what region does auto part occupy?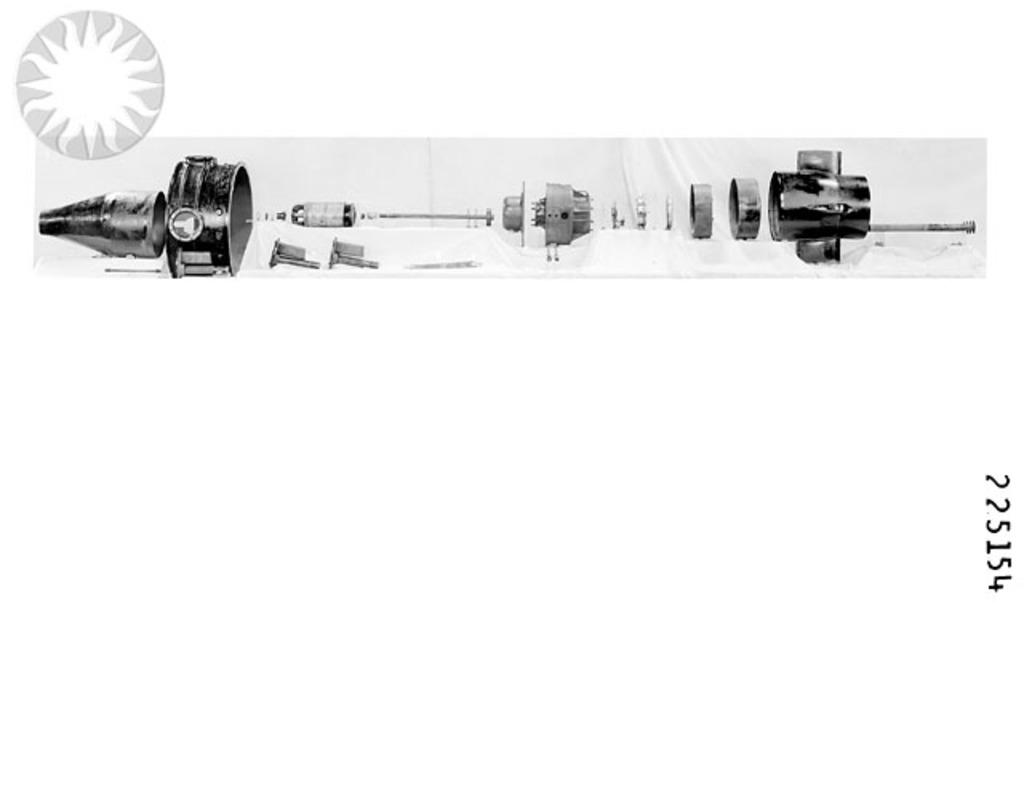
(left=685, top=165, right=706, bottom=242).
